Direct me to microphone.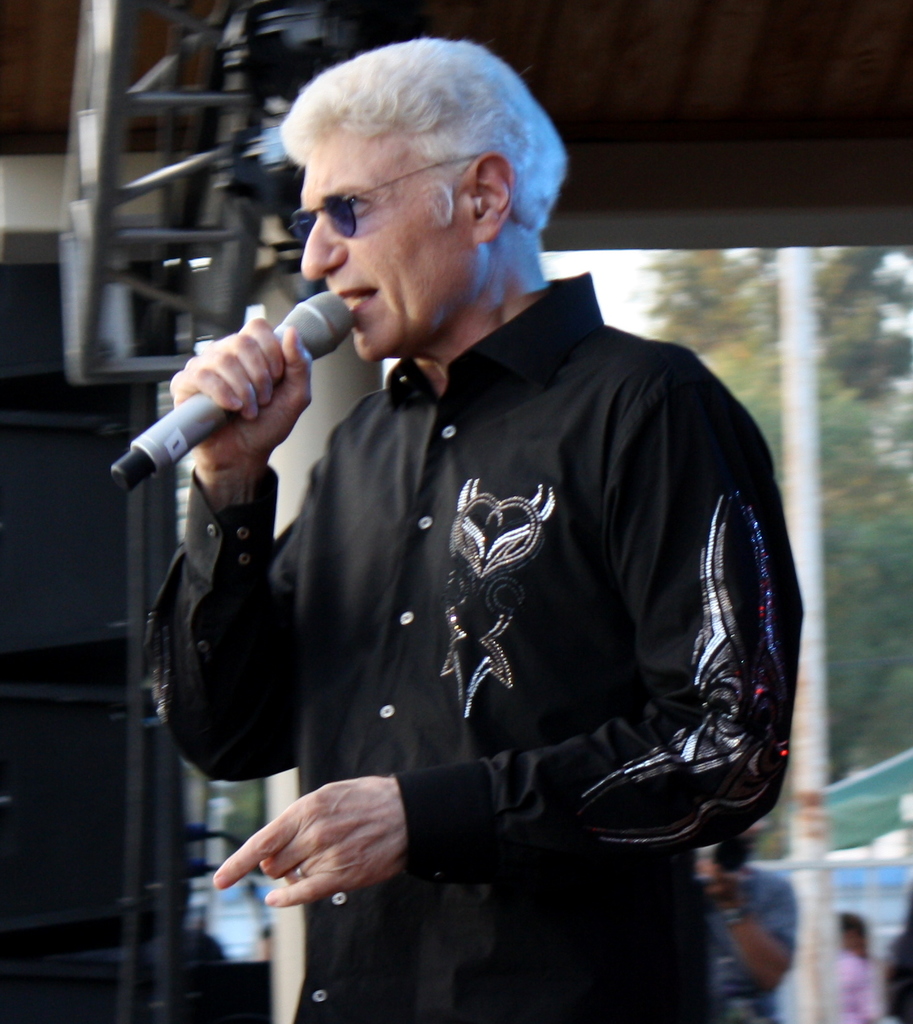
Direction: select_region(125, 284, 347, 493).
